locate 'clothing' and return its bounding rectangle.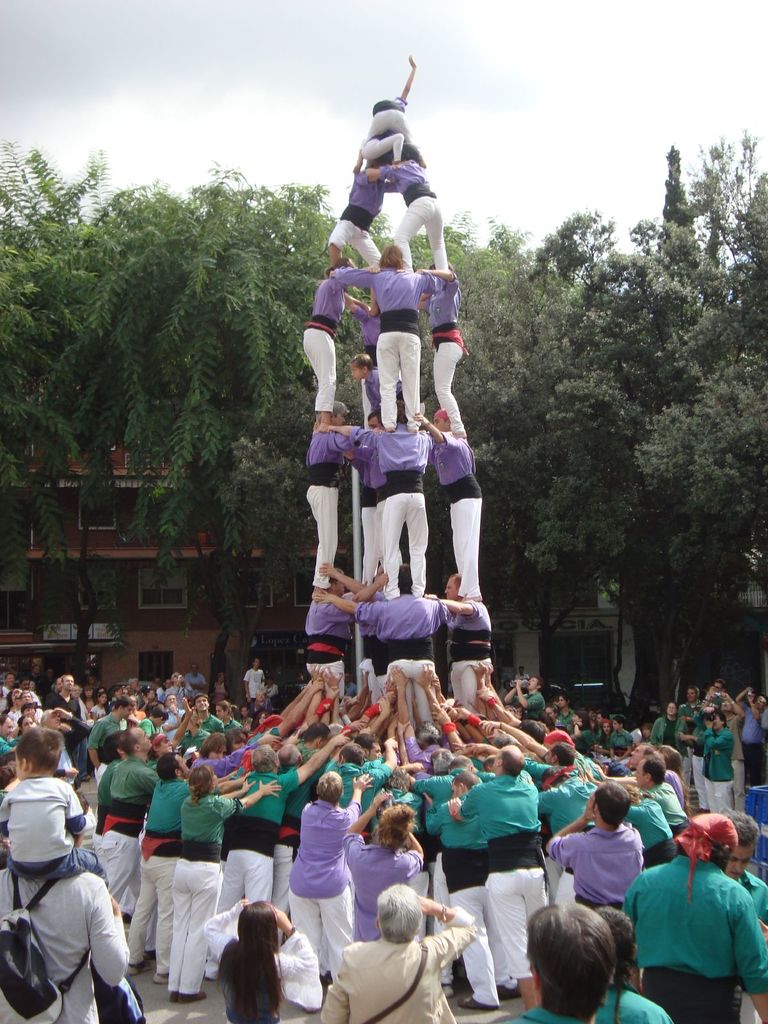
l=197, t=900, r=316, b=1023.
